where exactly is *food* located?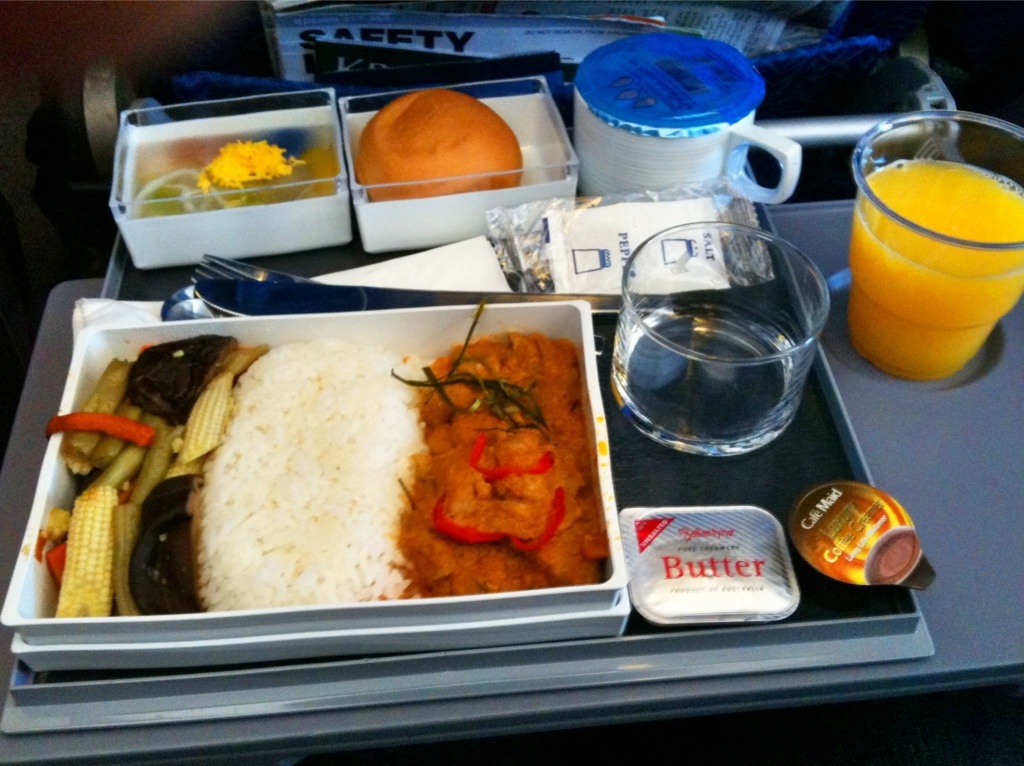
Its bounding box is {"left": 192, "top": 136, "right": 313, "bottom": 210}.
